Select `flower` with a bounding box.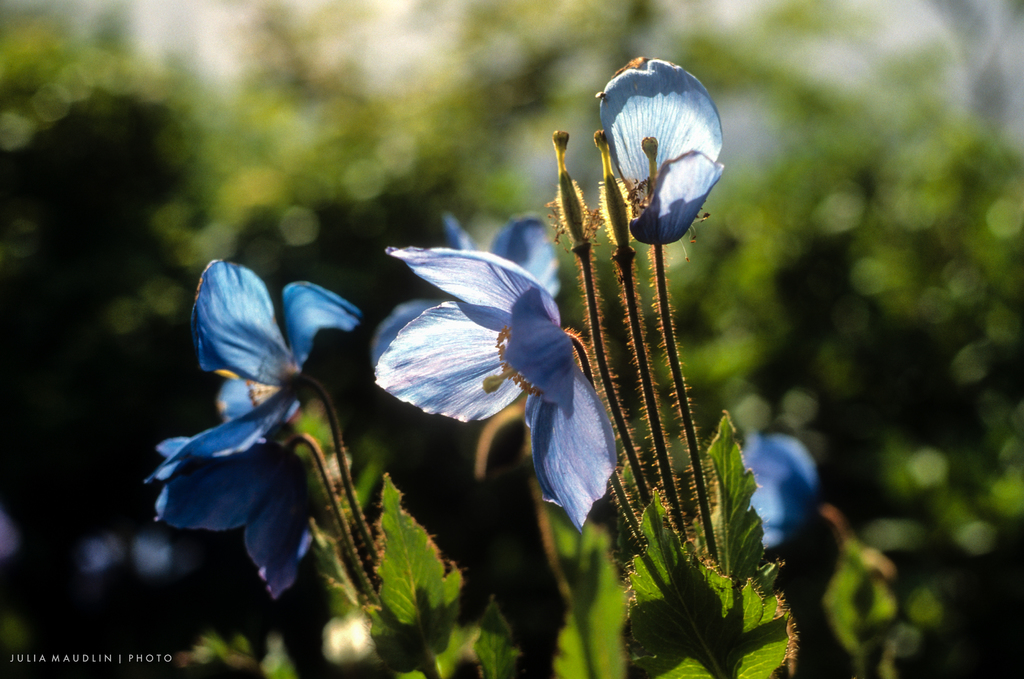
(x1=374, y1=249, x2=618, y2=534).
